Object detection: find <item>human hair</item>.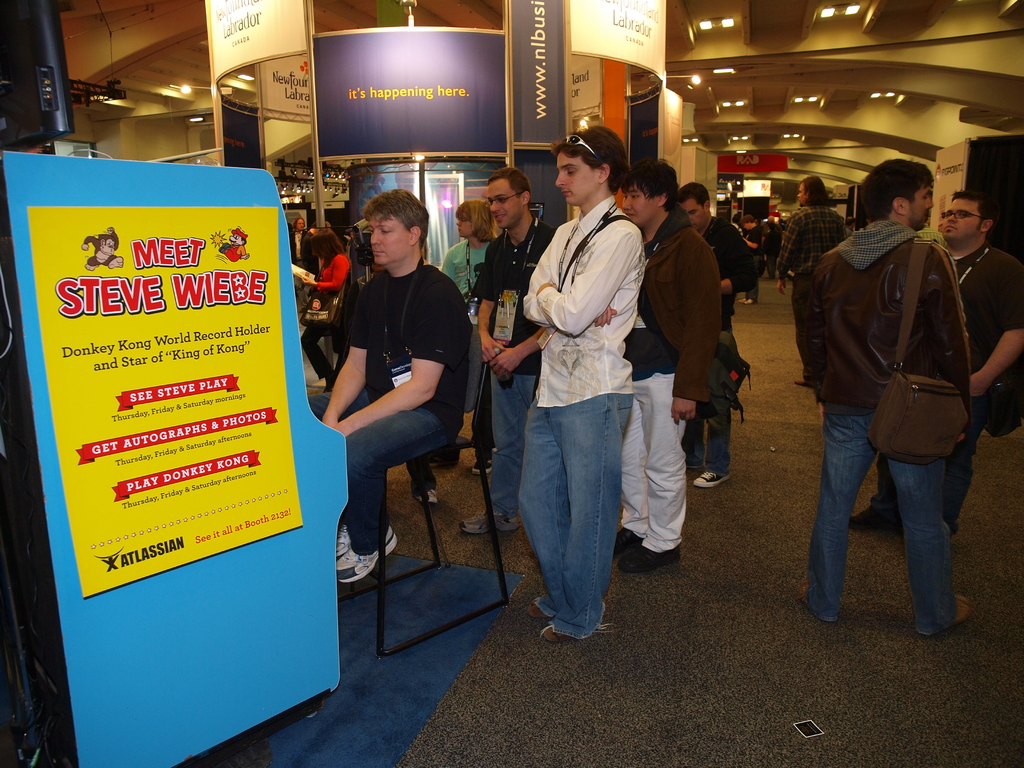
bbox(680, 182, 714, 210).
